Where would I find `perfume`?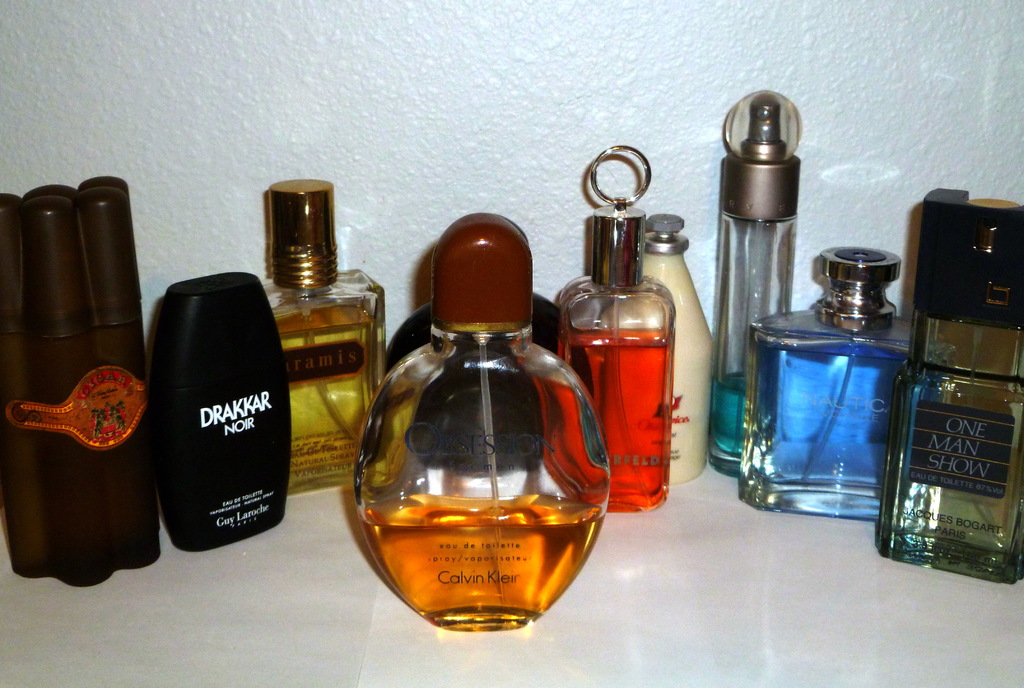
At detection(739, 244, 913, 516).
